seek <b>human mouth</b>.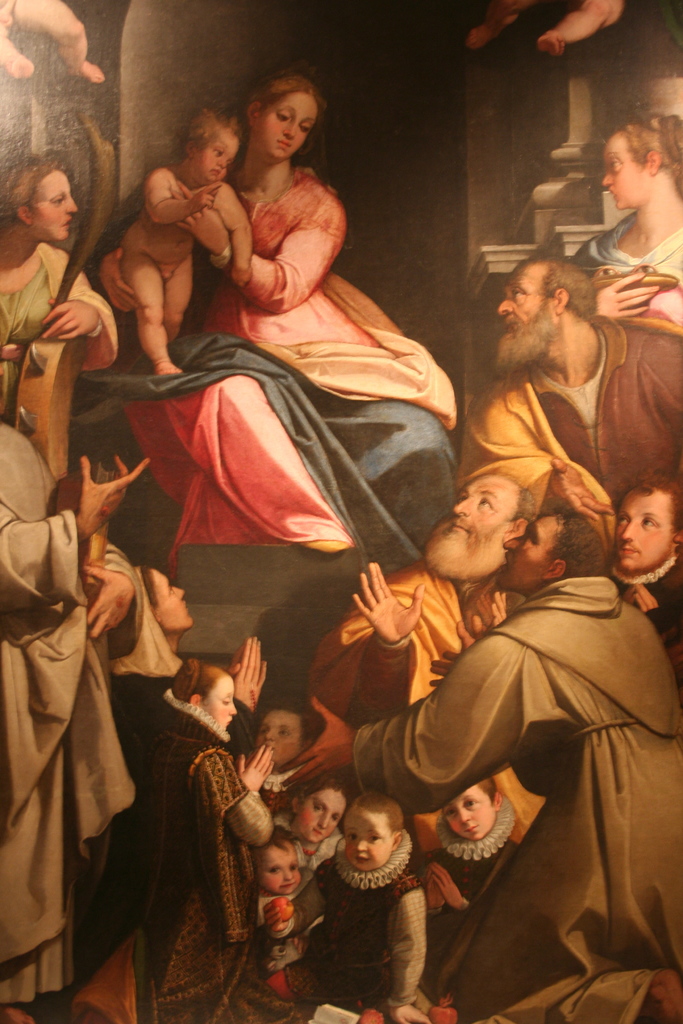
(left=611, top=187, right=620, bottom=199).
